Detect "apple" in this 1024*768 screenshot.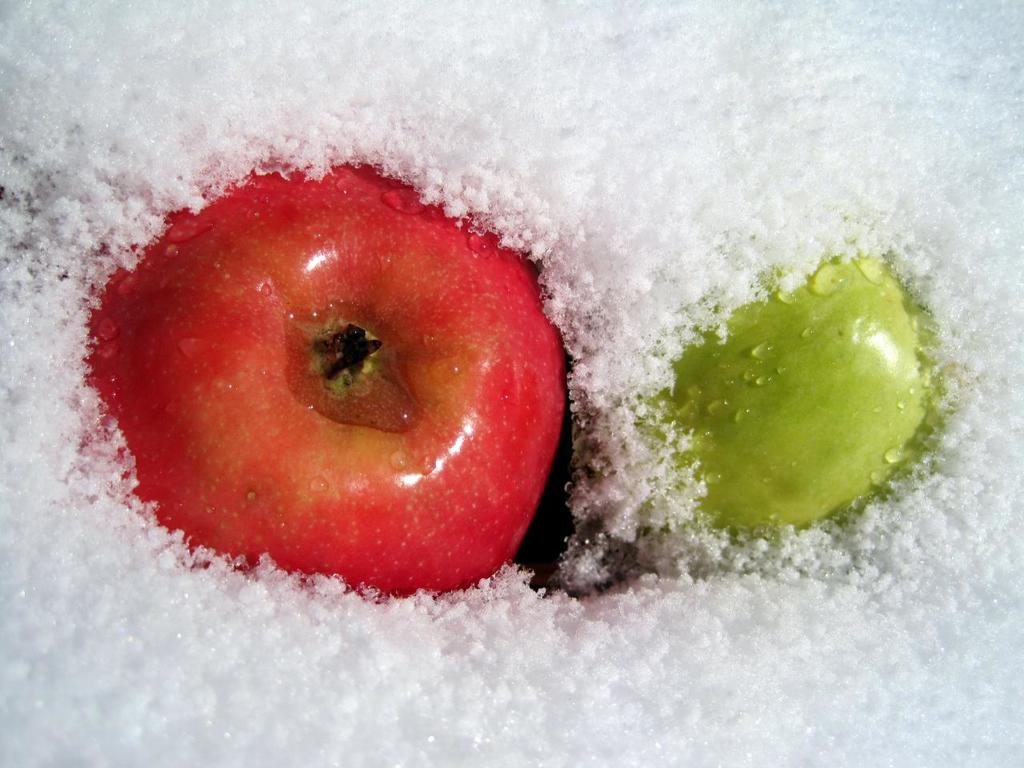
Detection: bbox(629, 250, 945, 540).
